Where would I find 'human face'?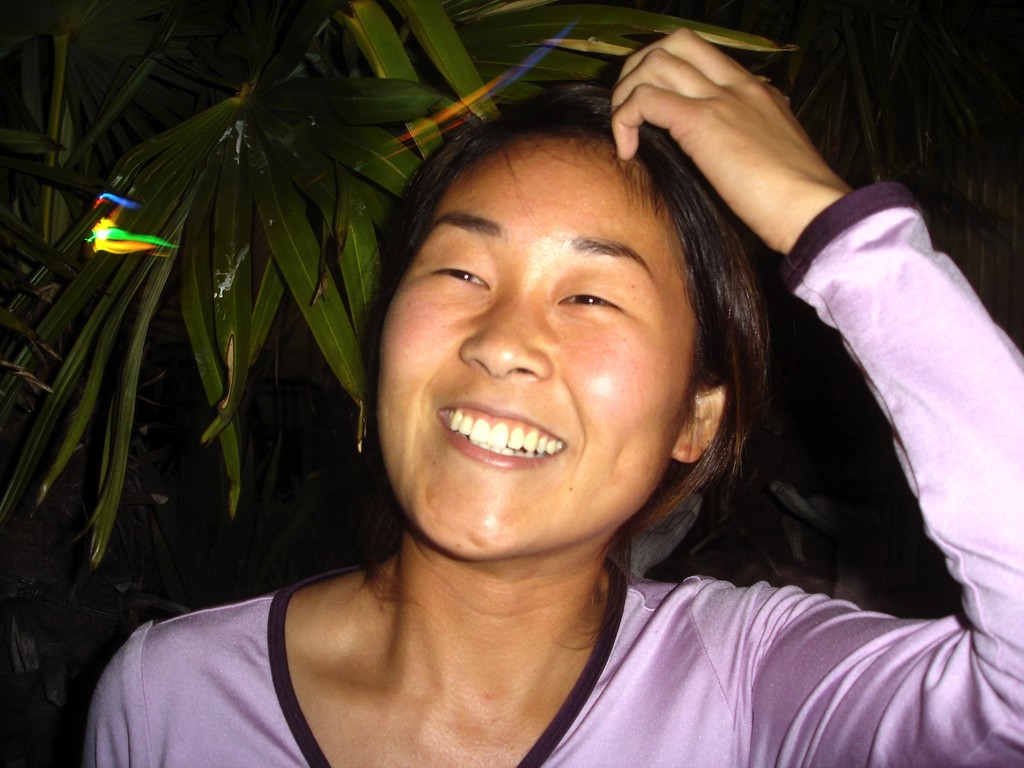
At {"left": 376, "top": 126, "right": 696, "bottom": 564}.
